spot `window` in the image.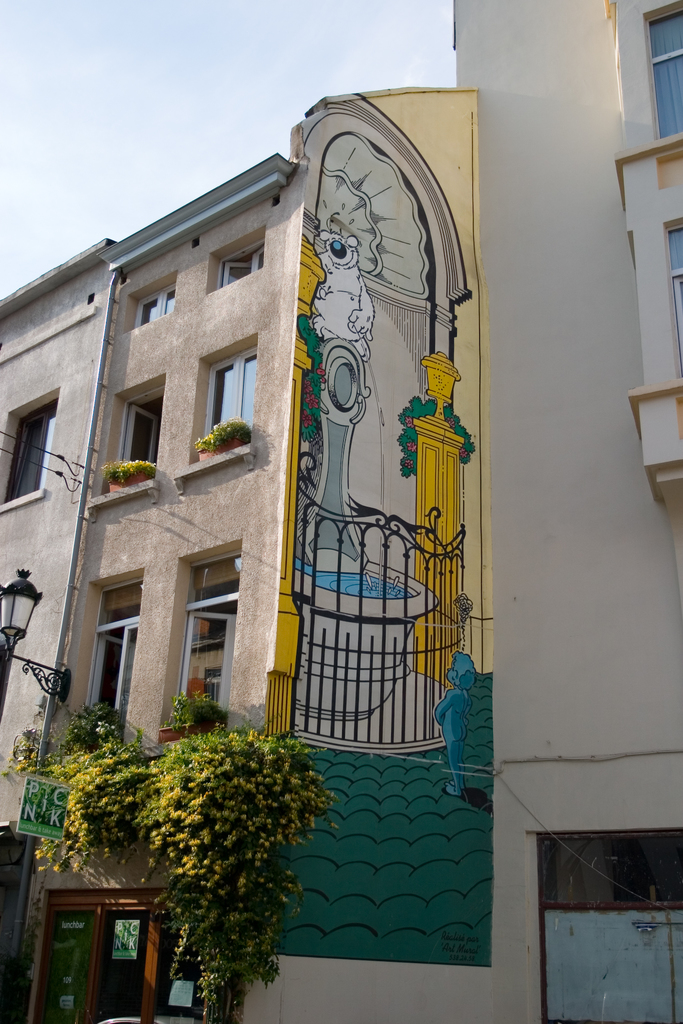
`window` found at [left=211, top=235, right=269, bottom=273].
